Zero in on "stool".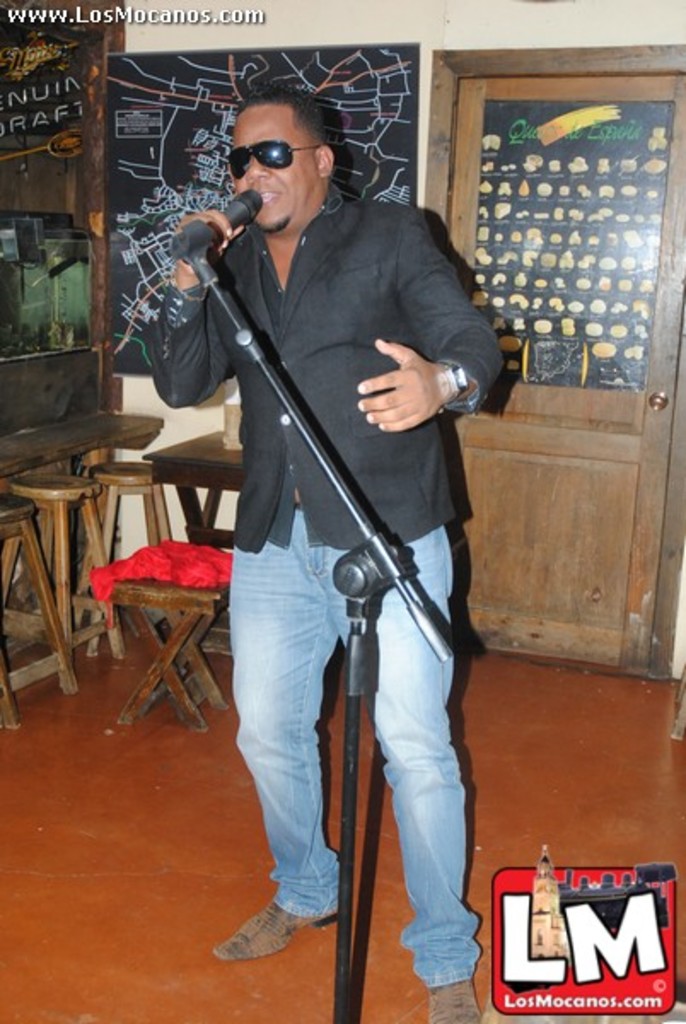
Zeroed in: (90,461,167,654).
